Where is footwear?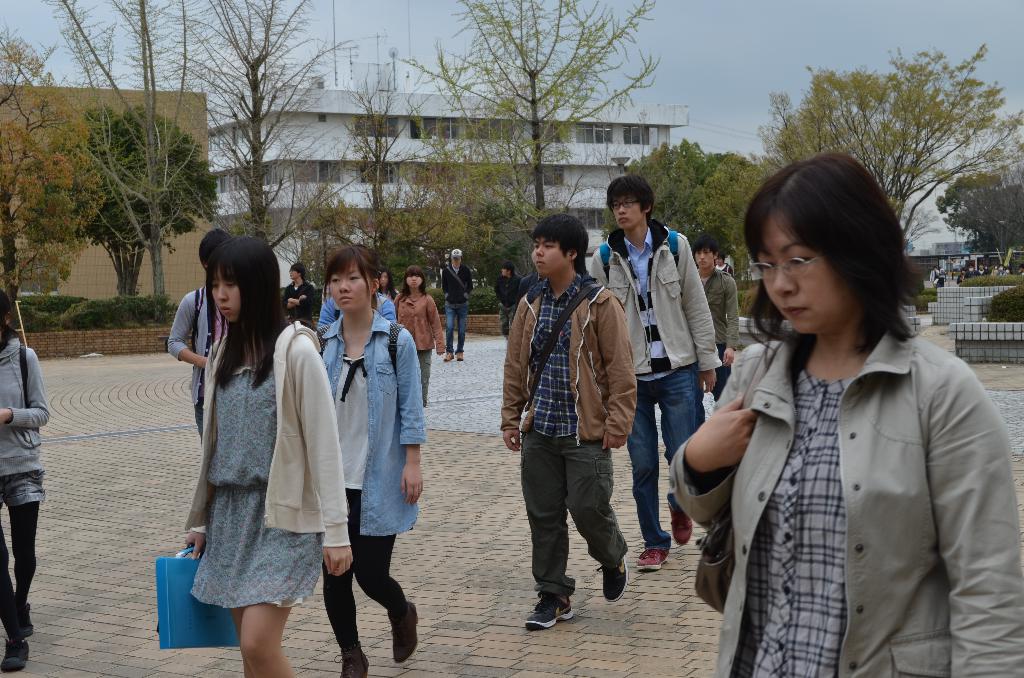
<bbox>594, 553, 630, 604</bbox>.
